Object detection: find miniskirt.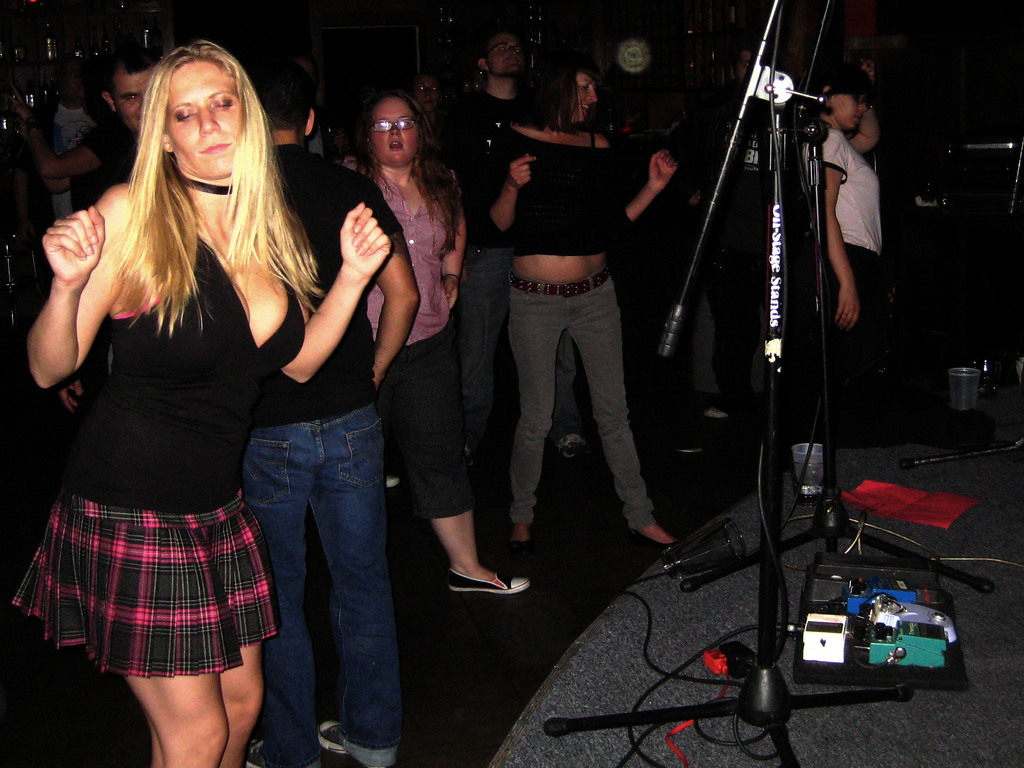
10, 484, 282, 677.
